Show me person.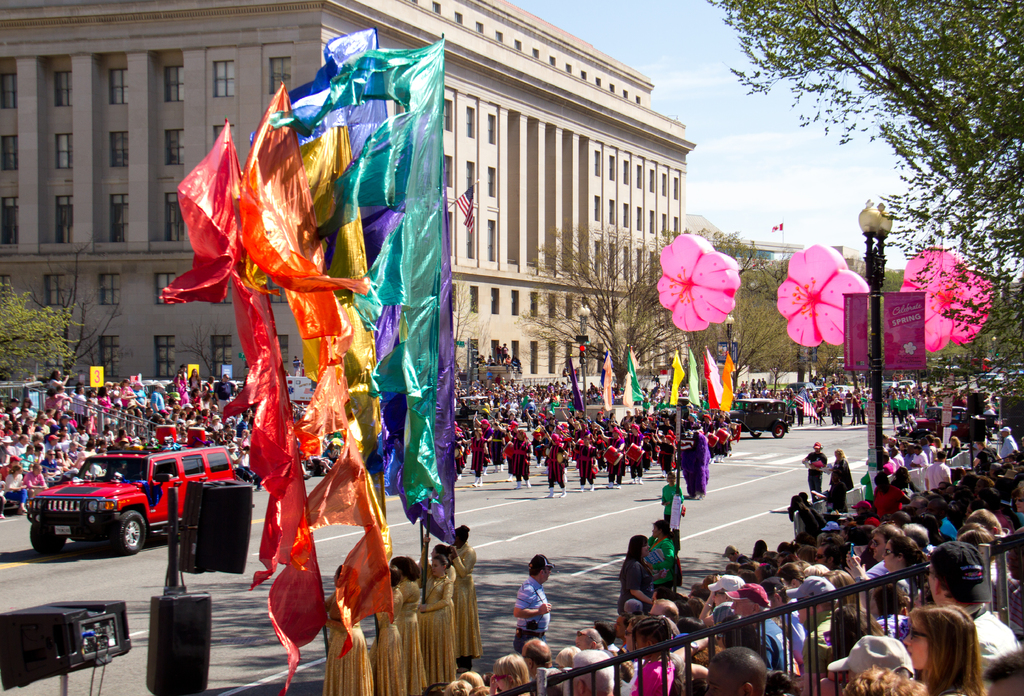
person is here: (x1=636, y1=373, x2=666, y2=415).
